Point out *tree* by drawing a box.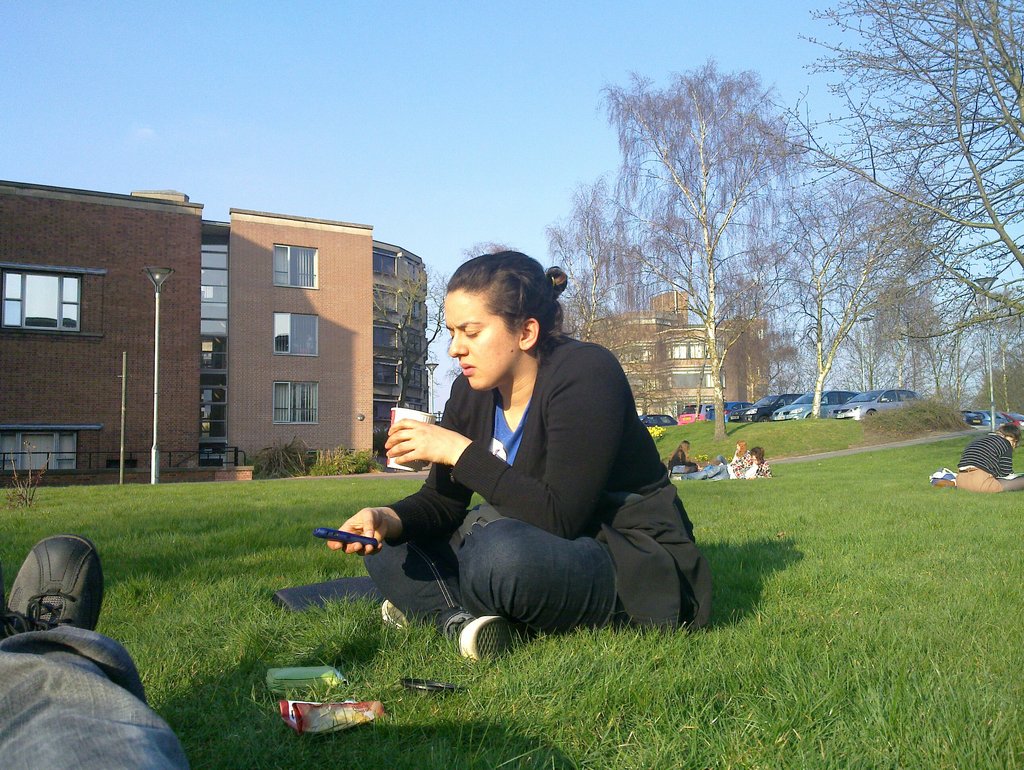
bbox(542, 192, 637, 358).
